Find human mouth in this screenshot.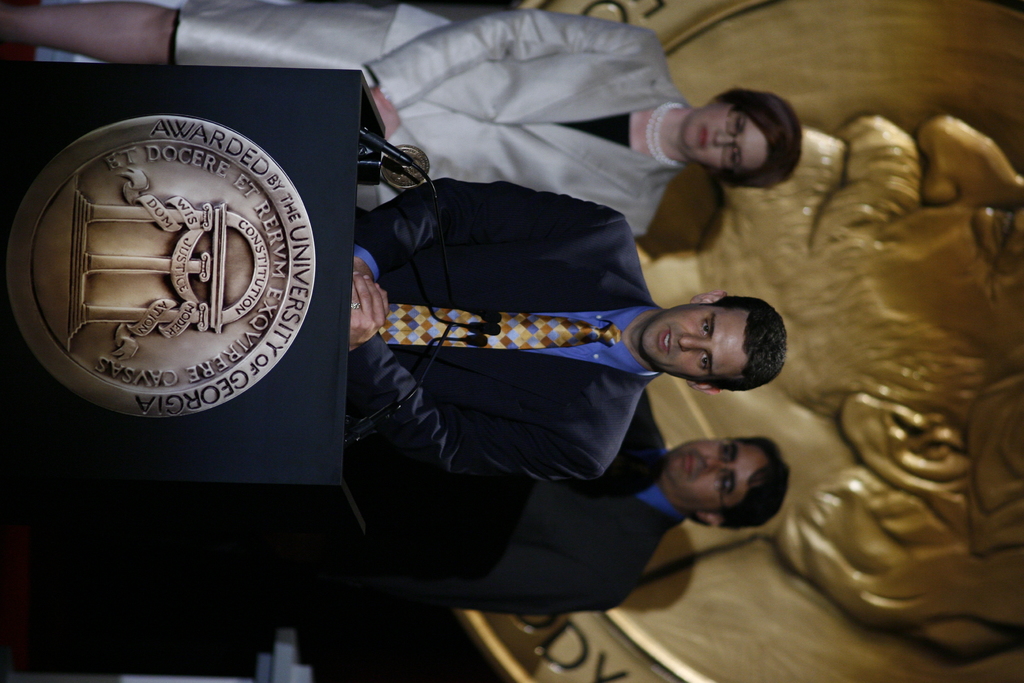
The bounding box for human mouth is Rect(686, 449, 698, 486).
